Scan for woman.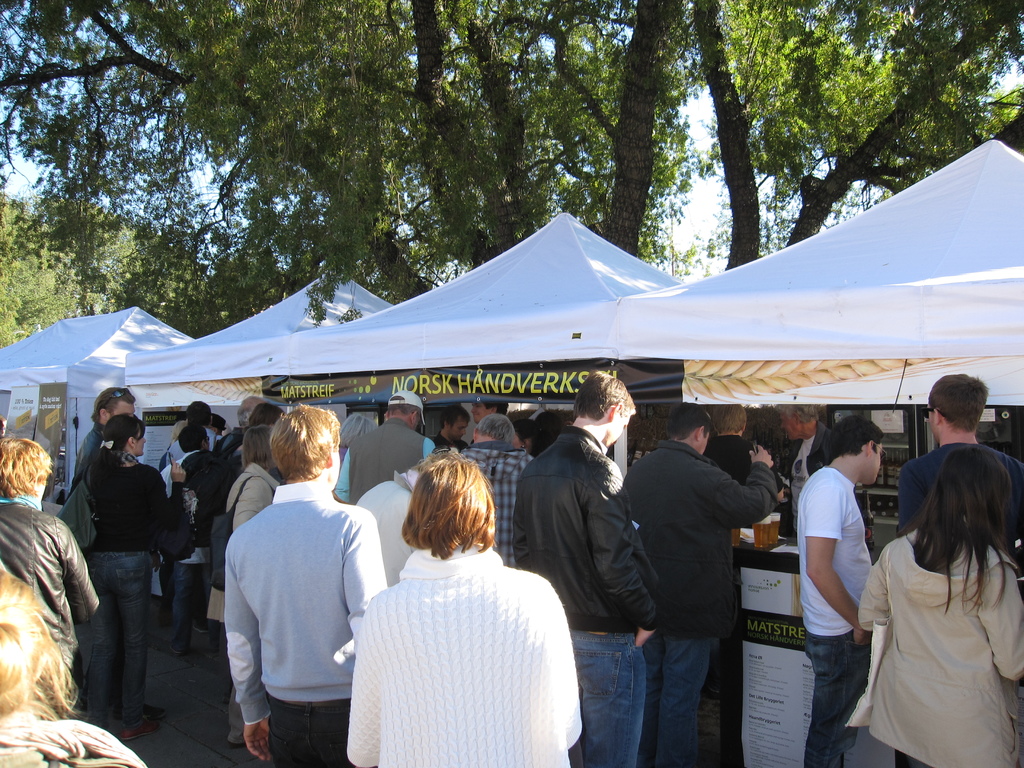
Scan result: select_region(68, 408, 193, 748).
